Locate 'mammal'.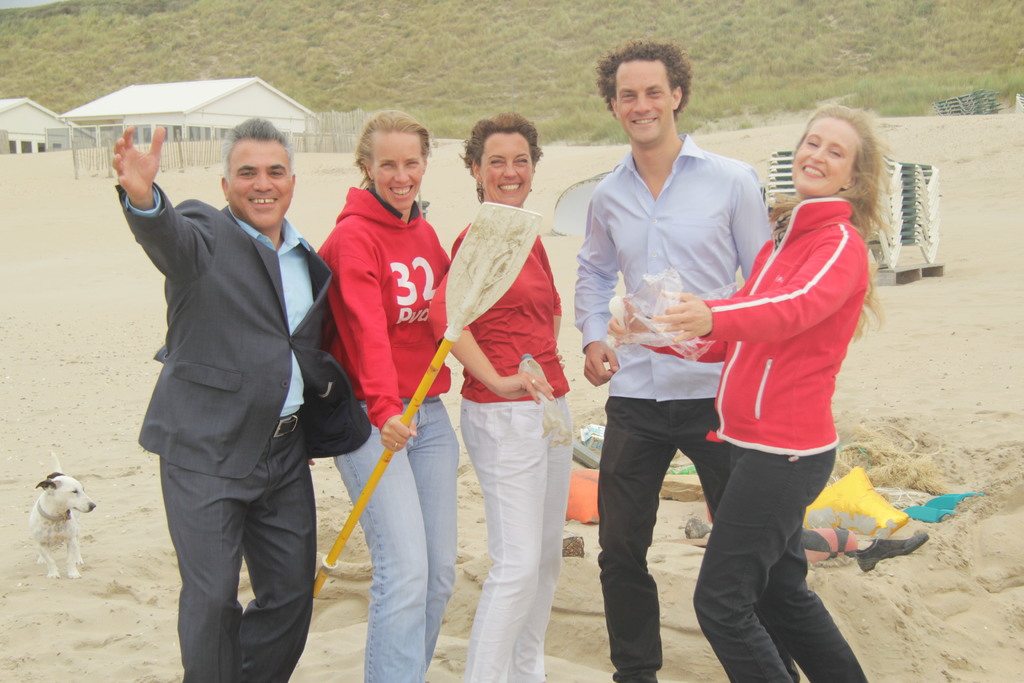
Bounding box: region(111, 117, 372, 682).
